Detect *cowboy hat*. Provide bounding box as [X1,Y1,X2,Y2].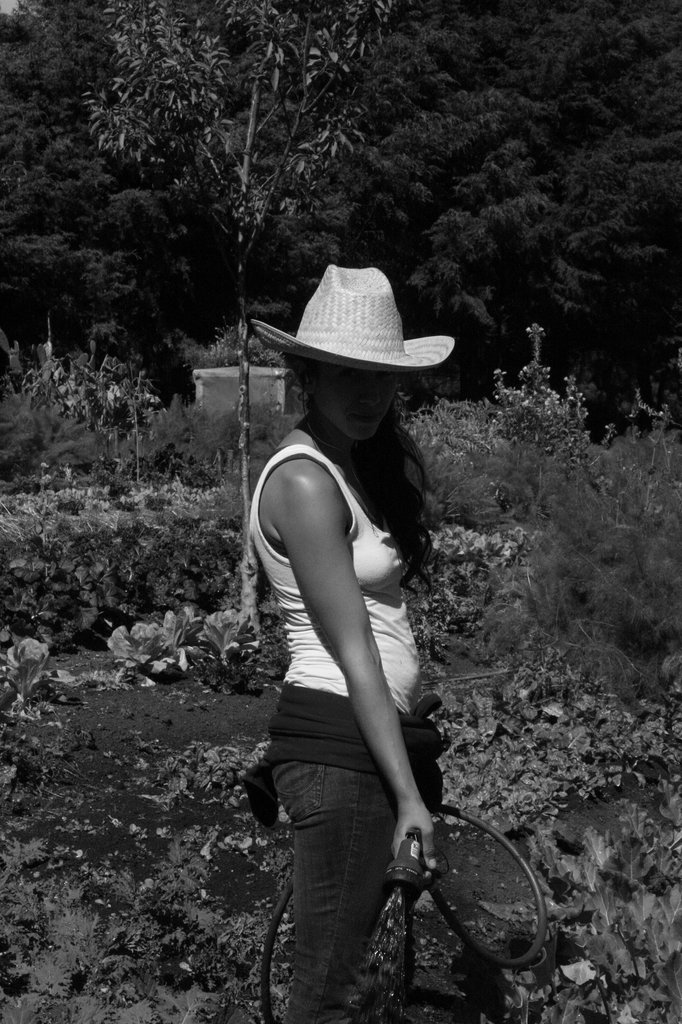
[252,253,459,426].
